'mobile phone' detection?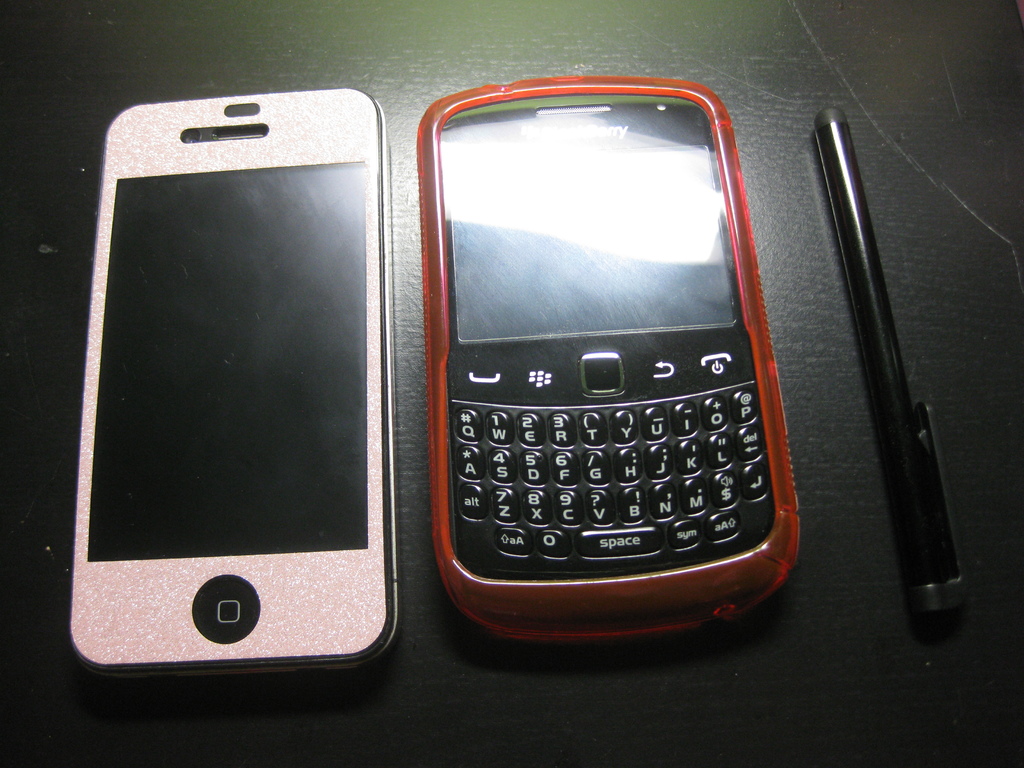
x1=413 y1=73 x2=803 y2=641
